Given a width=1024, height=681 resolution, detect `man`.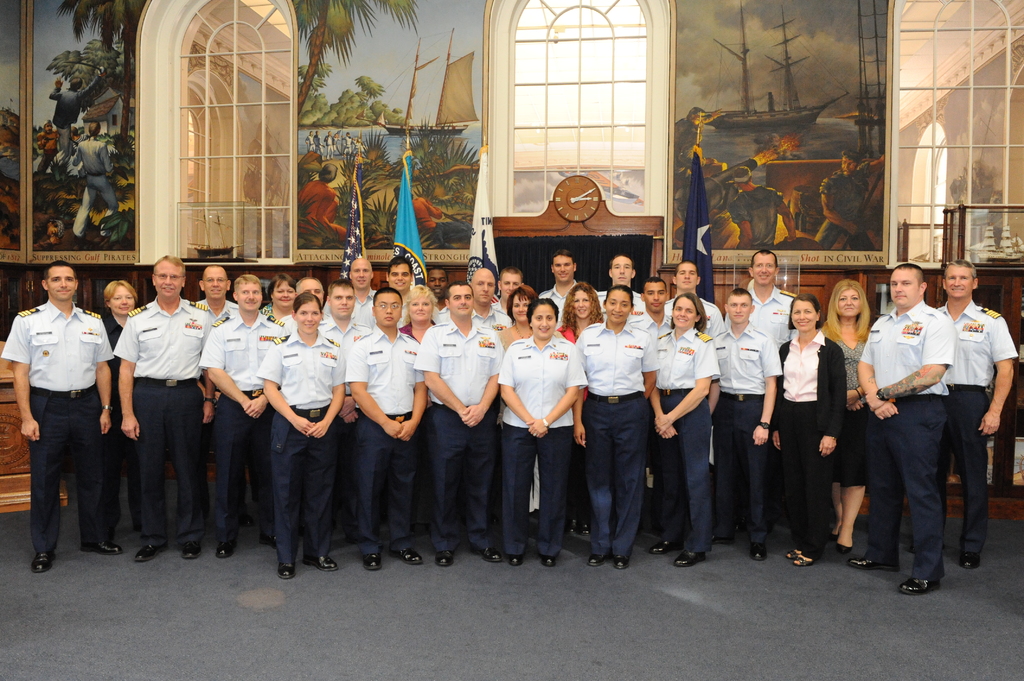
l=534, t=252, r=579, b=329.
